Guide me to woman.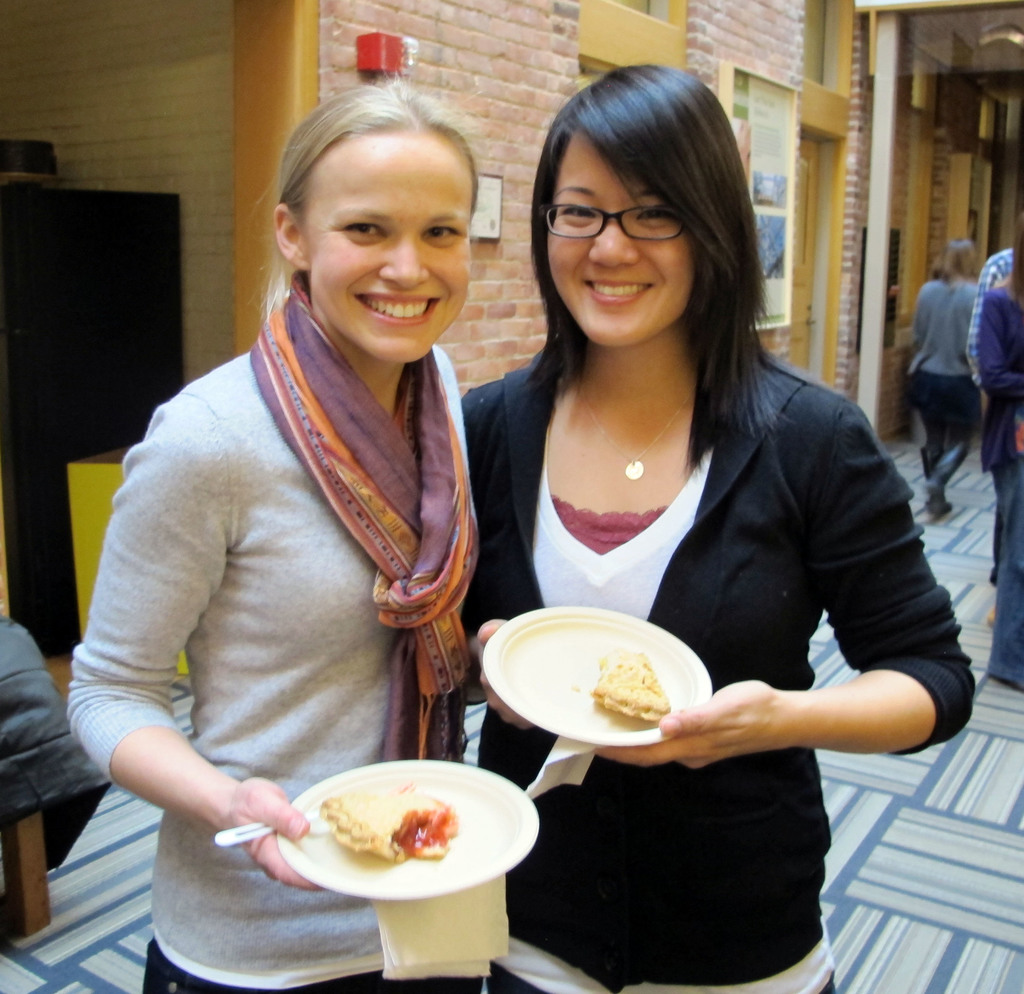
Guidance: bbox(63, 77, 489, 993).
